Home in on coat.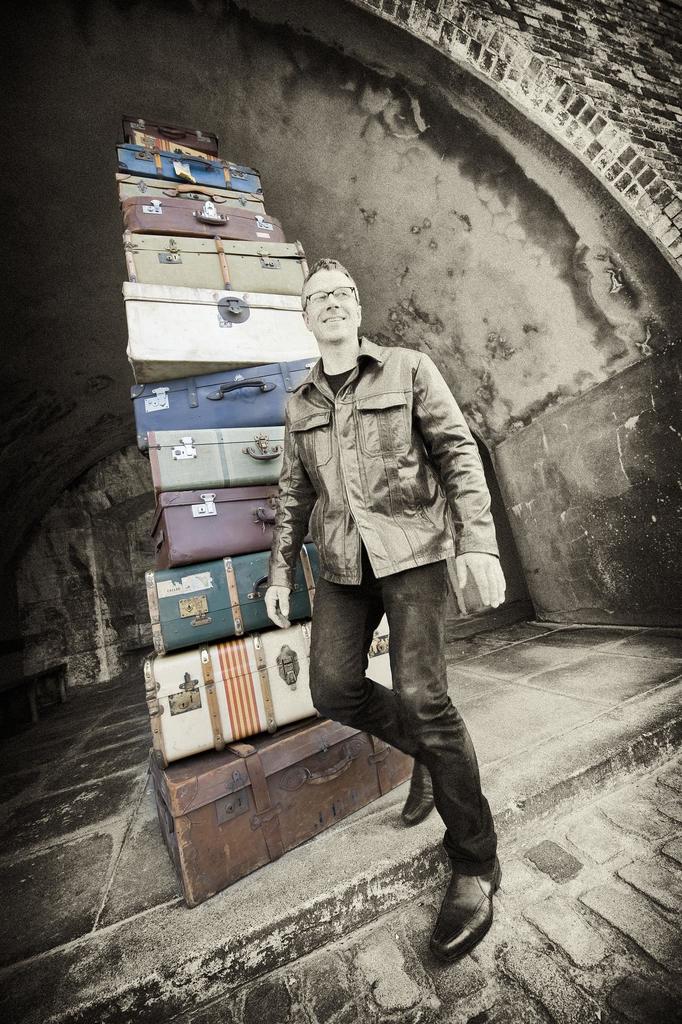
Homed in at [269, 301, 477, 619].
